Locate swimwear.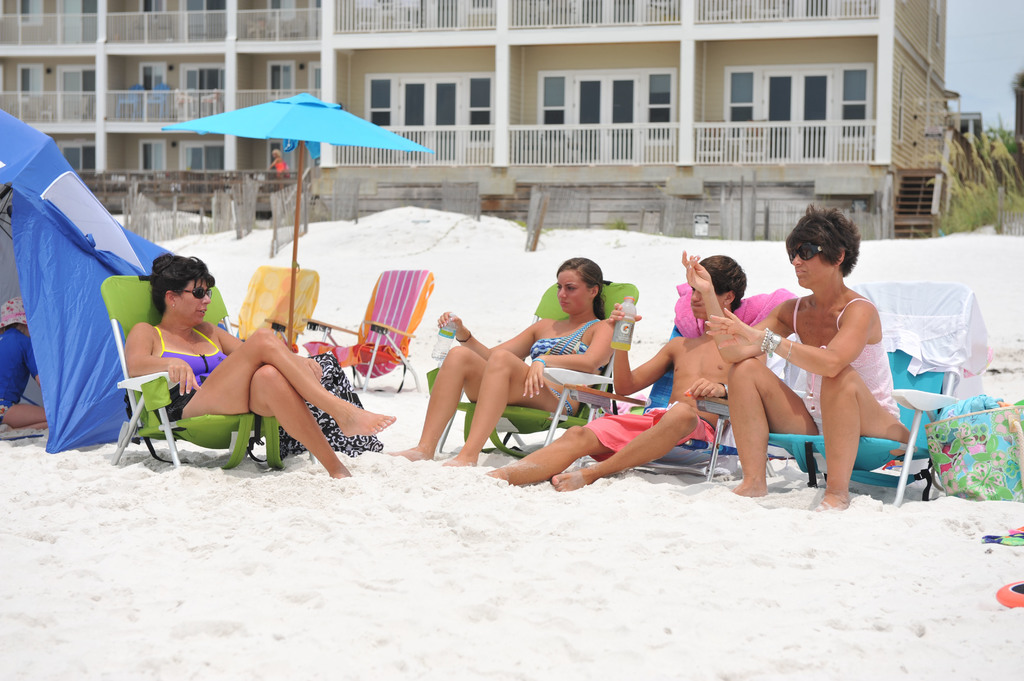
Bounding box: region(155, 326, 225, 384).
